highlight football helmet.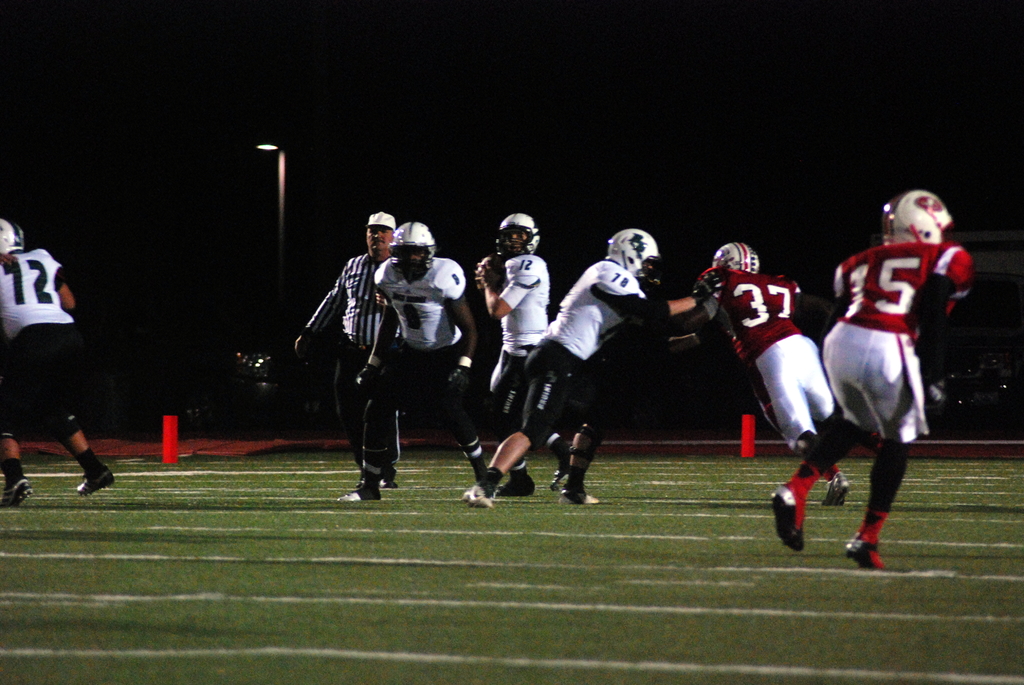
Highlighted region: box(396, 224, 442, 273).
